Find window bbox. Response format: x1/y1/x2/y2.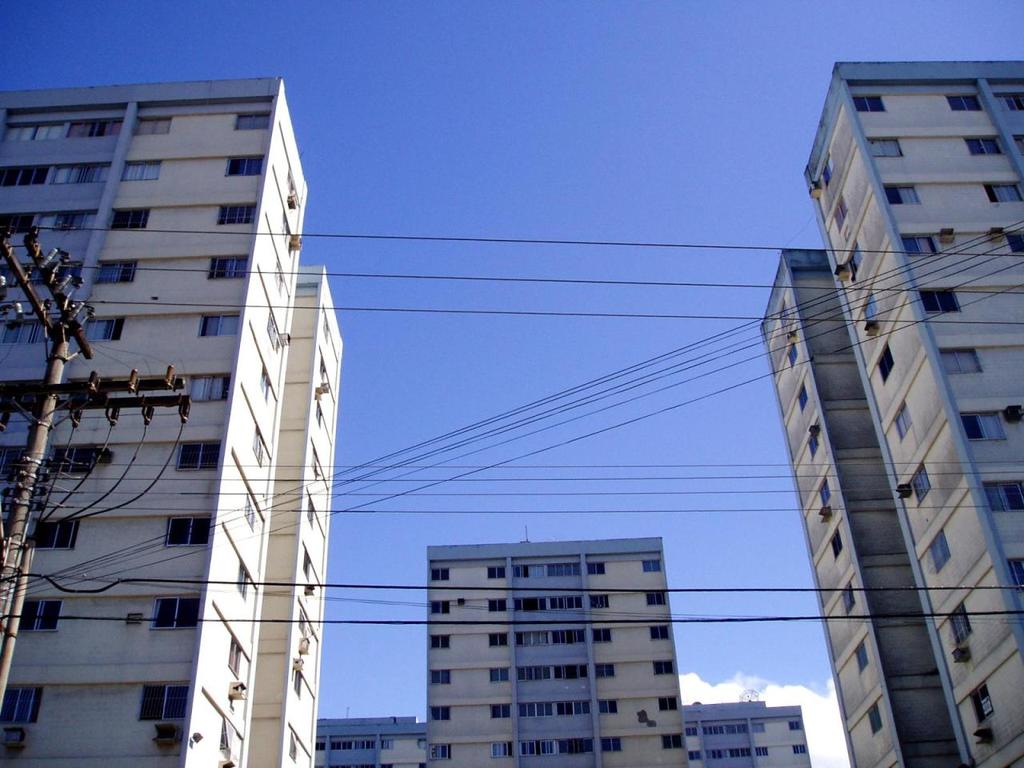
859/293/879/322.
